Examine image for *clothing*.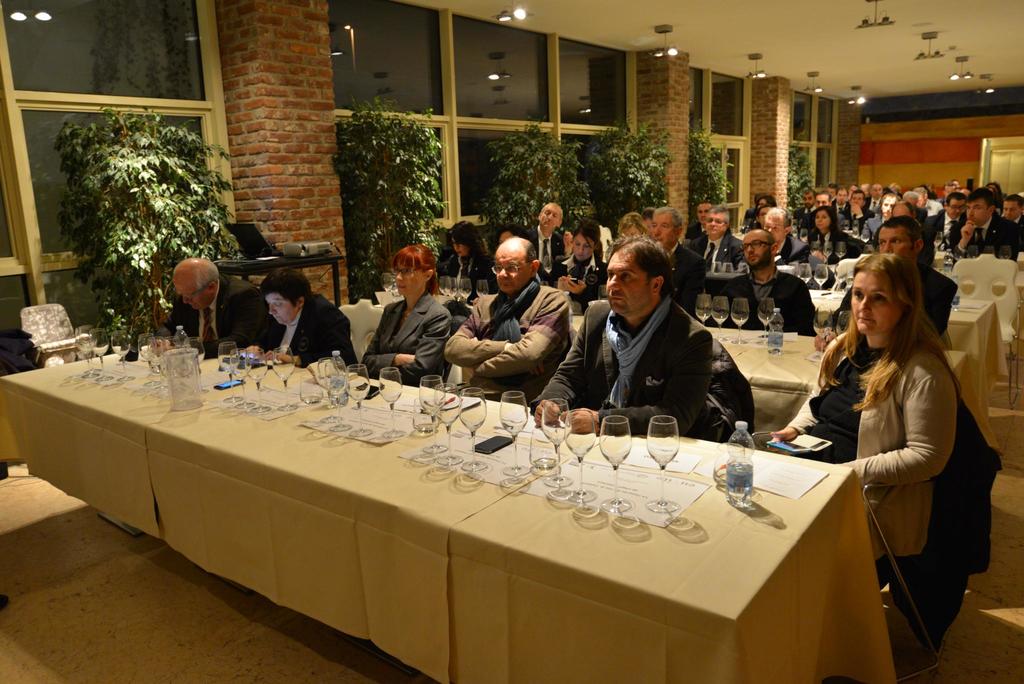
Examination result: crop(564, 247, 619, 298).
